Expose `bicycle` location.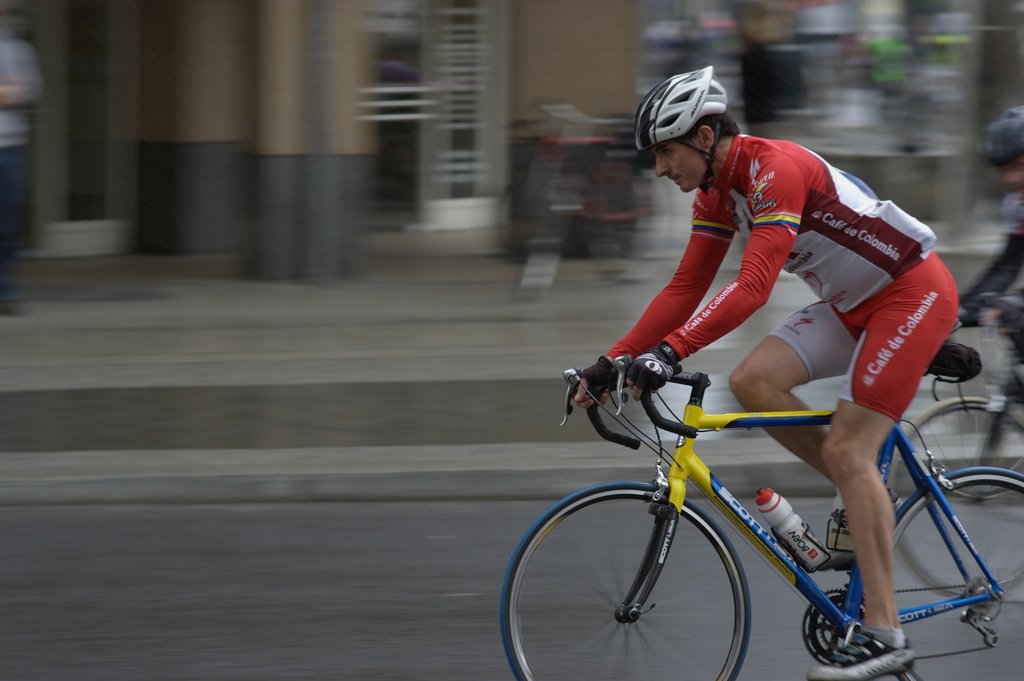
Exposed at pyautogui.locateOnScreen(486, 338, 1015, 677).
